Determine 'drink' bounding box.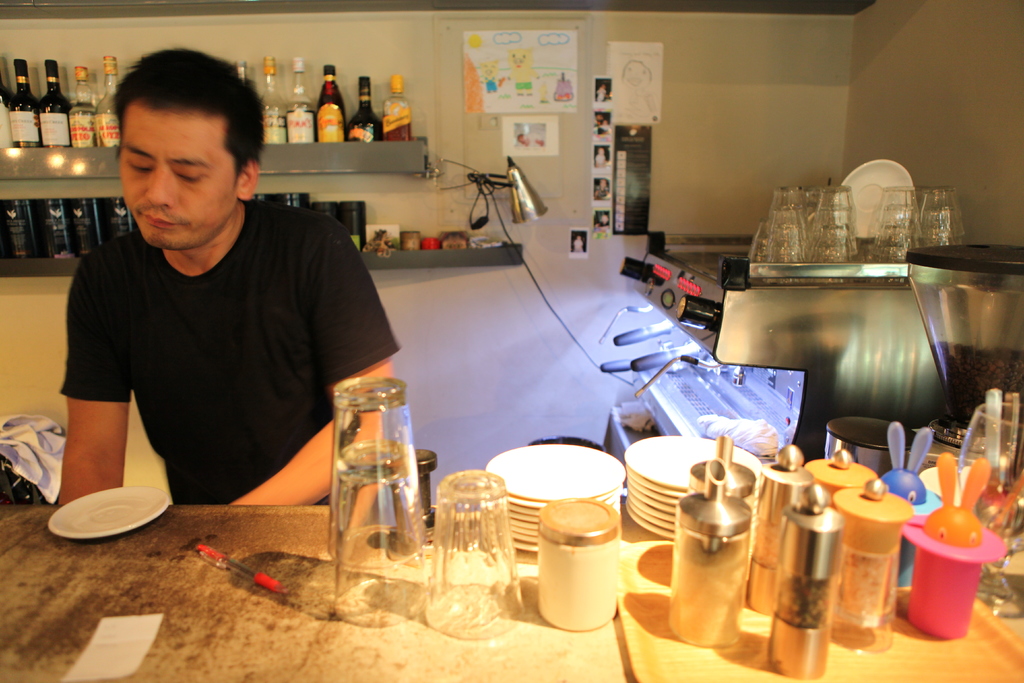
Determined: {"x1": 36, "y1": 54, "x2": 72, "y2": 150}.
